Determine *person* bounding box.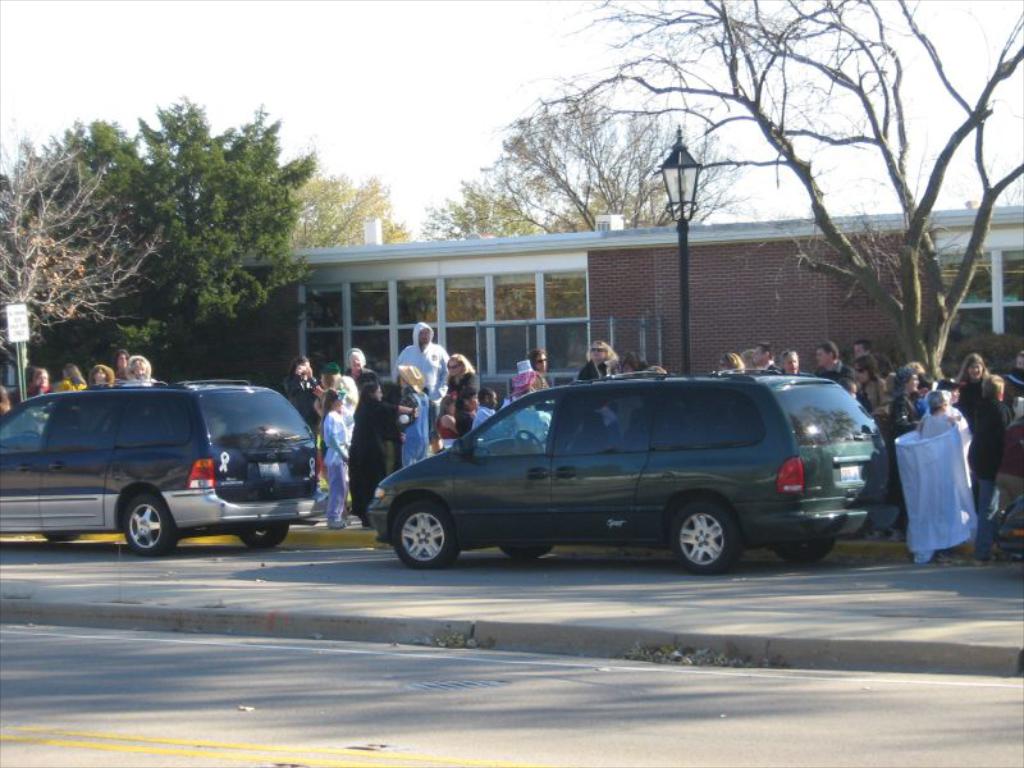
Determined: <bbox>86, 364, 119, 392</bbox>.
